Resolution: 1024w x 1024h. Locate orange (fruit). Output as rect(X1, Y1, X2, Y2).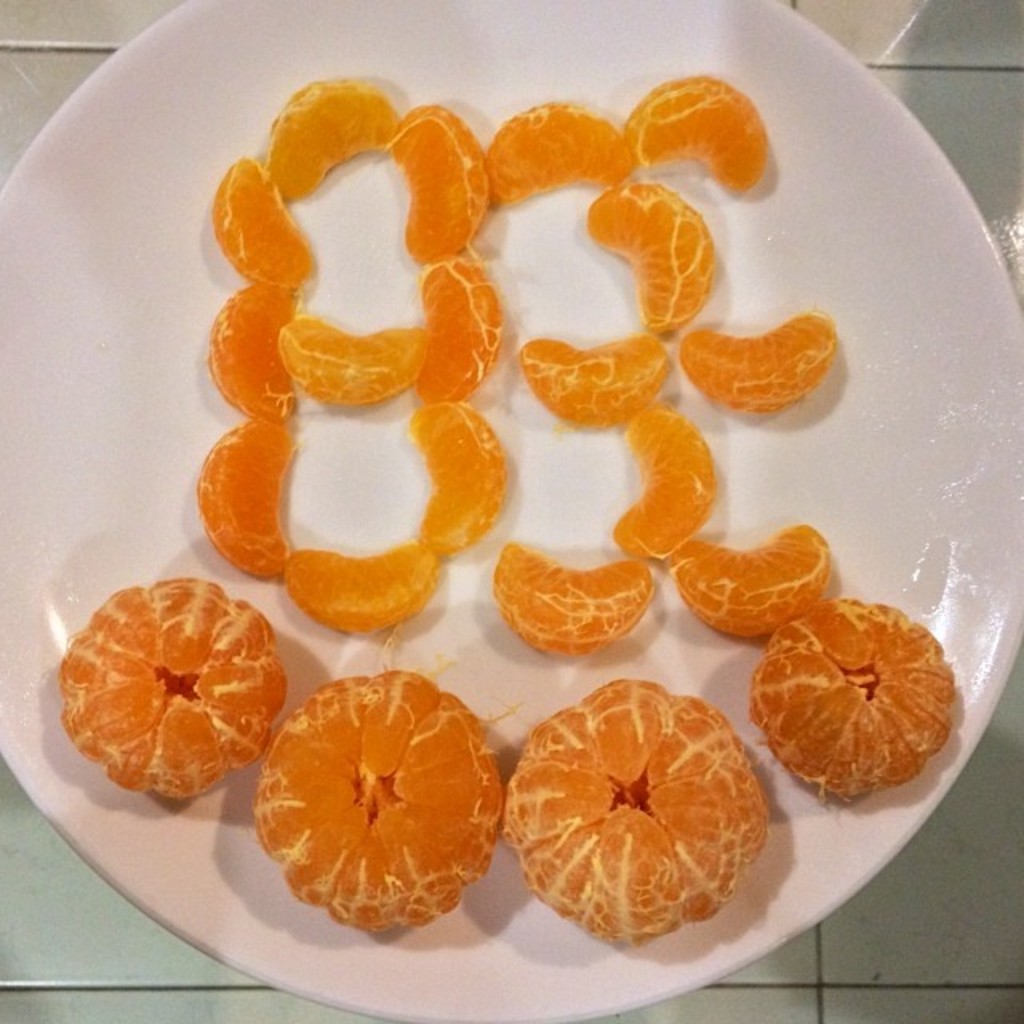
rect(59, 571, 286, 802).
